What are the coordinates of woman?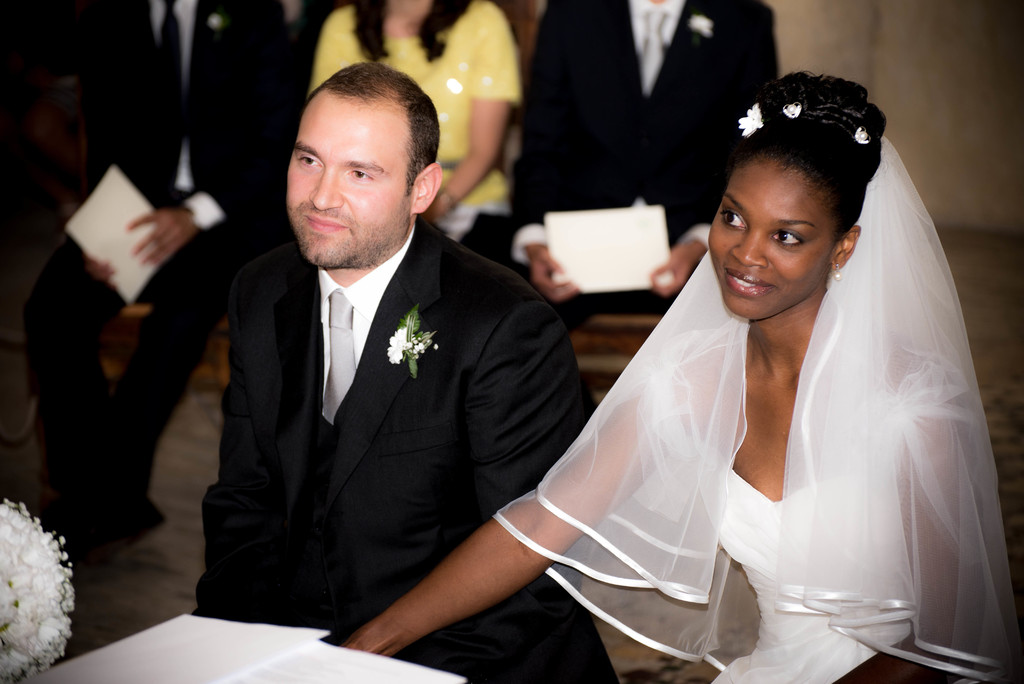
left=335, top=74, right=980, bottom=683.
